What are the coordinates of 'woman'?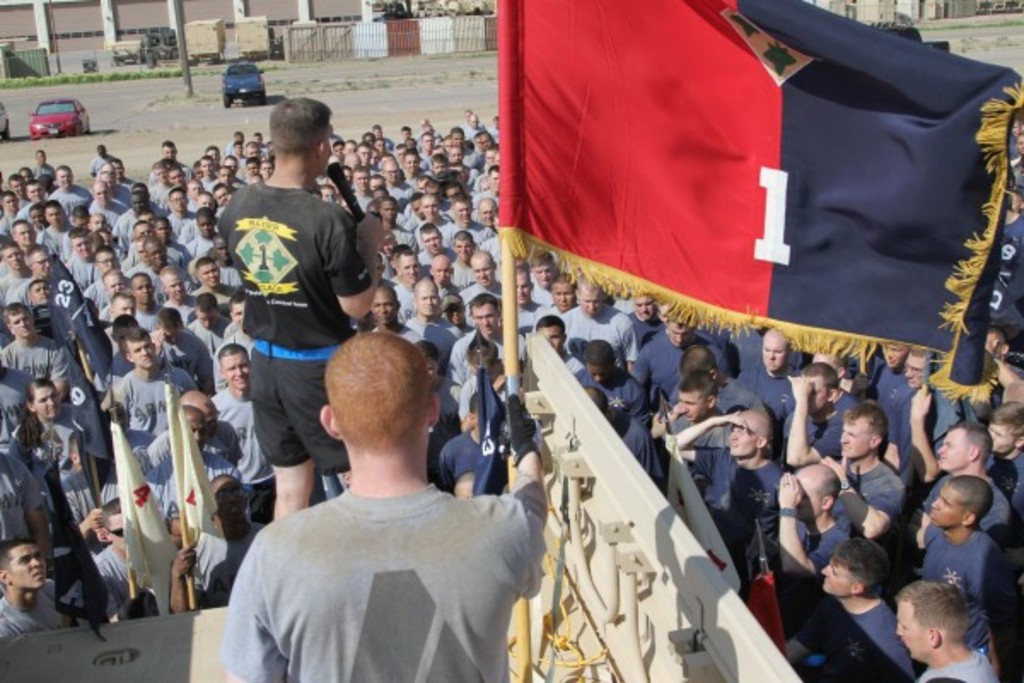
box=[5, 381, 102, 526].
